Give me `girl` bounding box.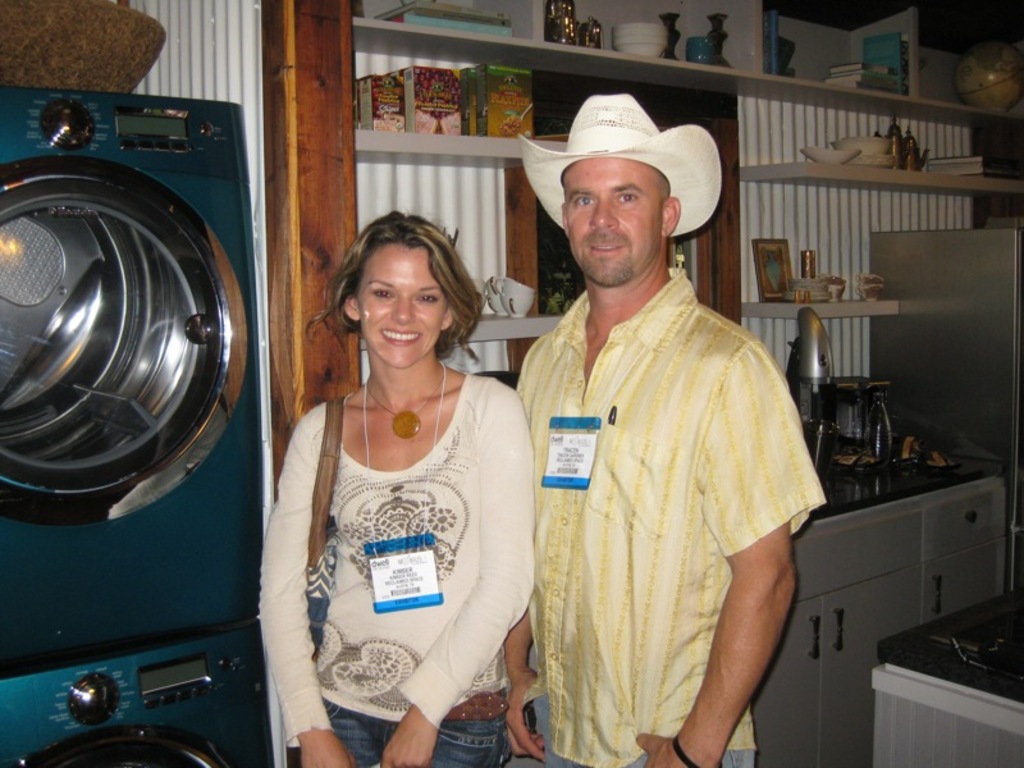
bbox(256, 210, 532, 767).
